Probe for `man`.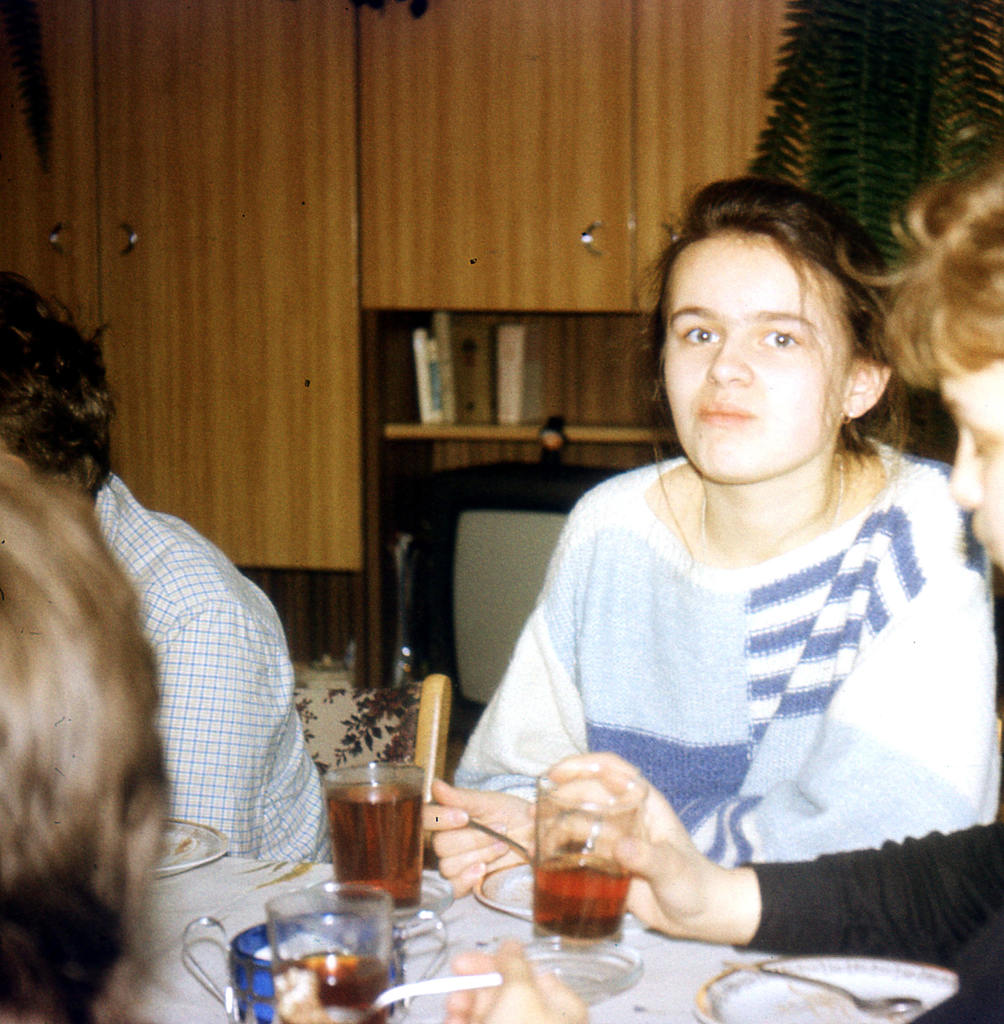
Probe result: pyautogui.locateOnScreen(0, 259, 335, 866).
